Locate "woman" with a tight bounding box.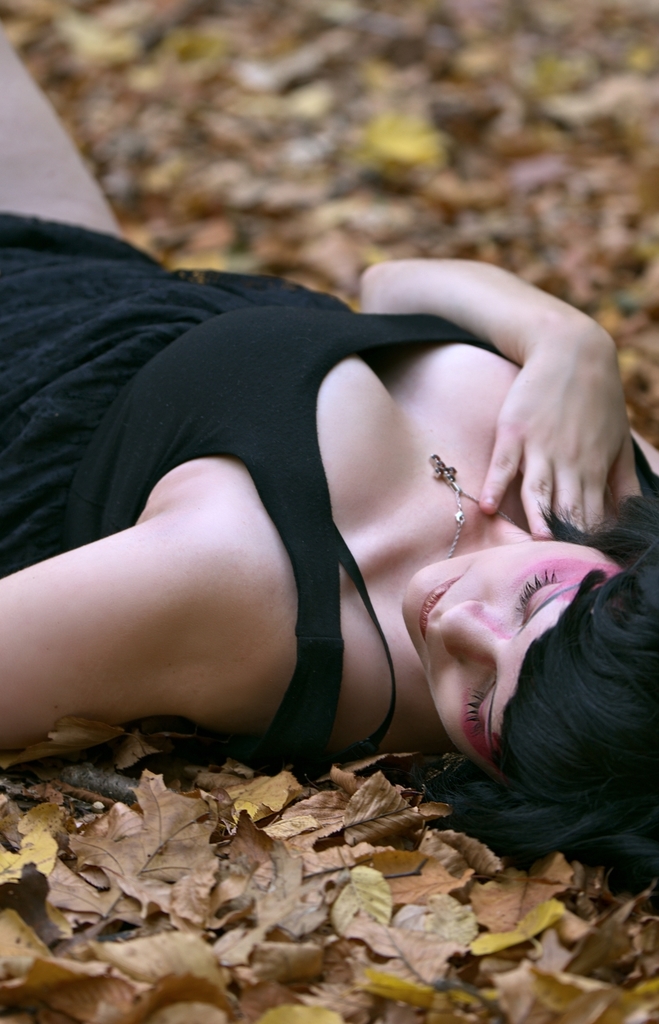
(x1=0, y1=32, x2=658, y2=882).
